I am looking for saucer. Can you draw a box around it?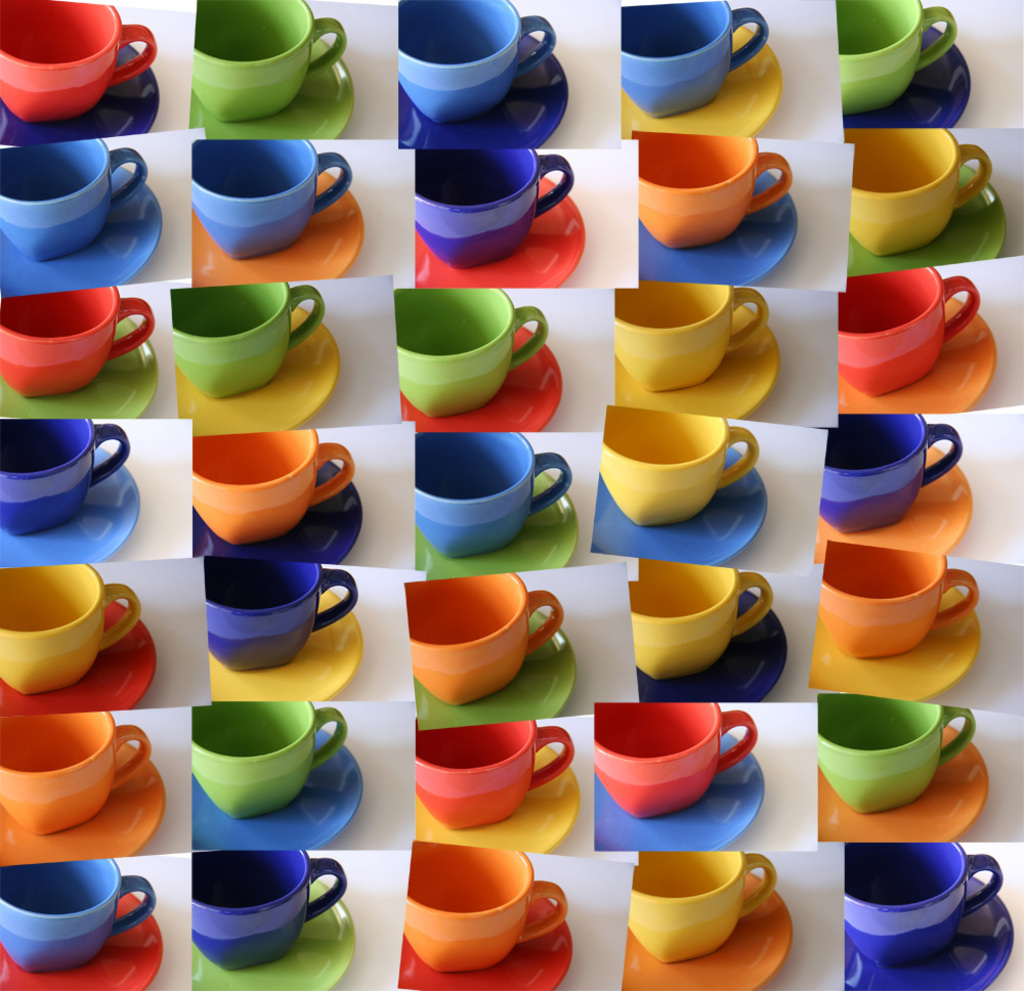
Sure, the bounding box is [0, 164, 165, 294].
